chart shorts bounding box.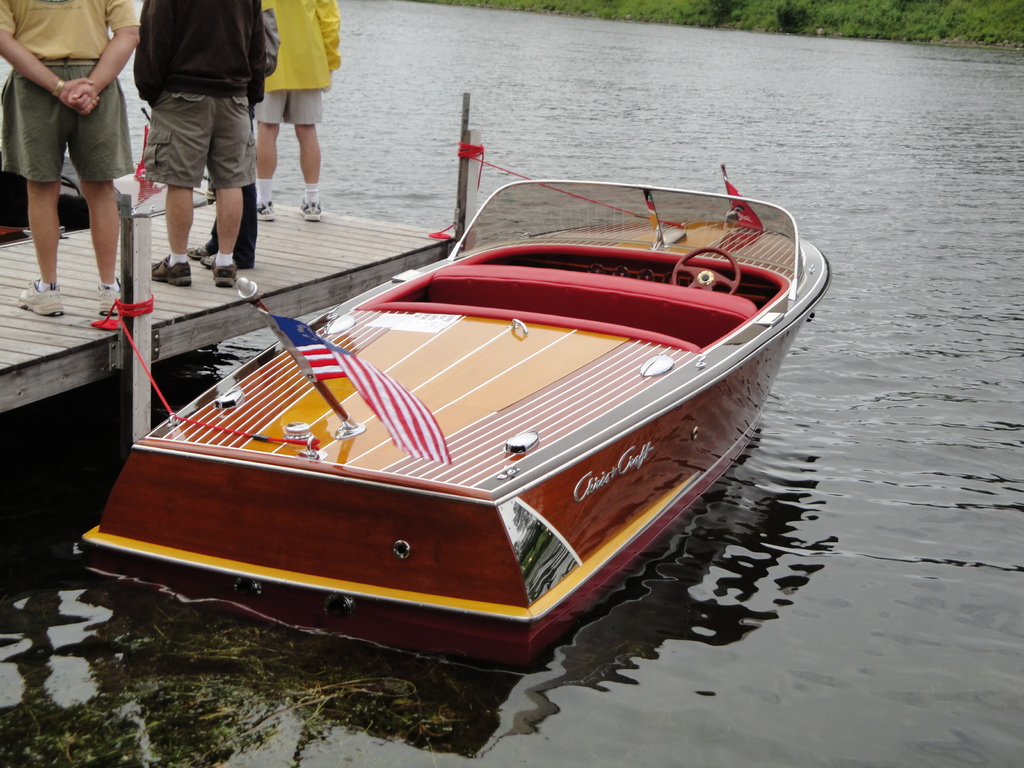
Charted: 0, 183, 26, 230.
